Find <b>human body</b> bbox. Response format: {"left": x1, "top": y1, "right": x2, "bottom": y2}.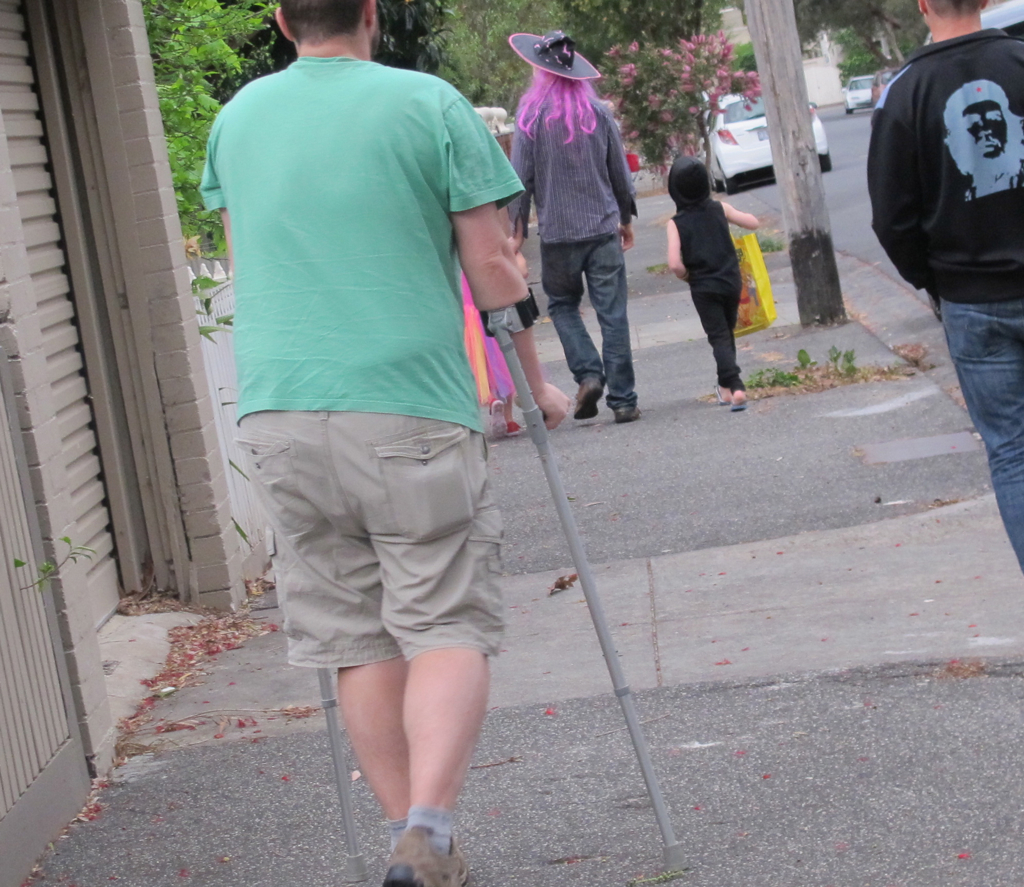
{"left": 198, "top": 0, "right": 528, "bottom": 886}.
